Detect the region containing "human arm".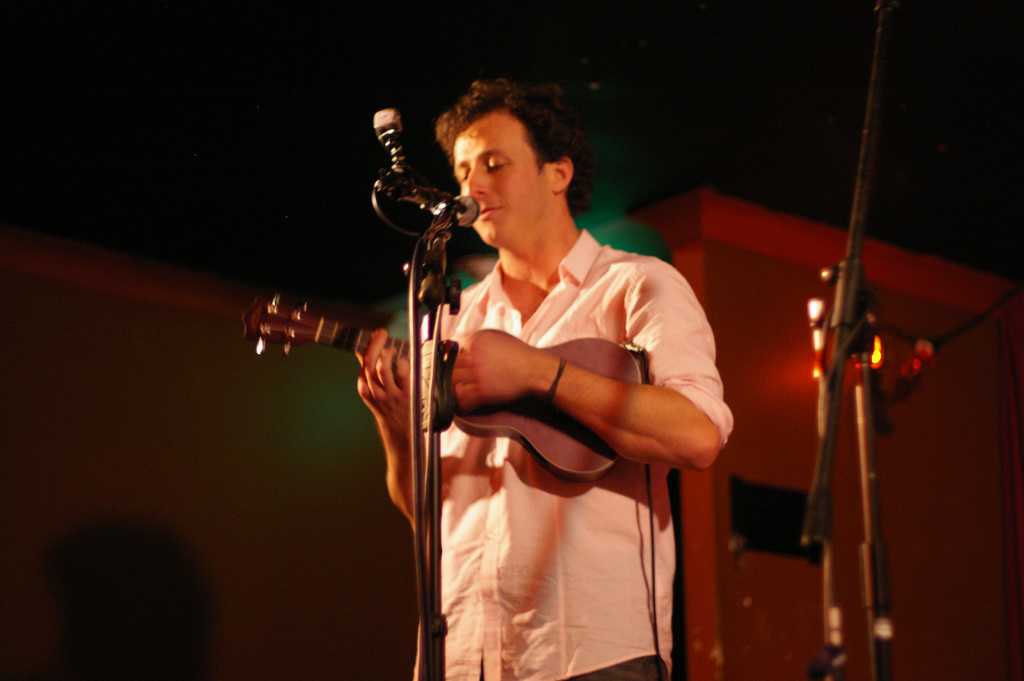
l=477, t=294, r=684, b=512.
